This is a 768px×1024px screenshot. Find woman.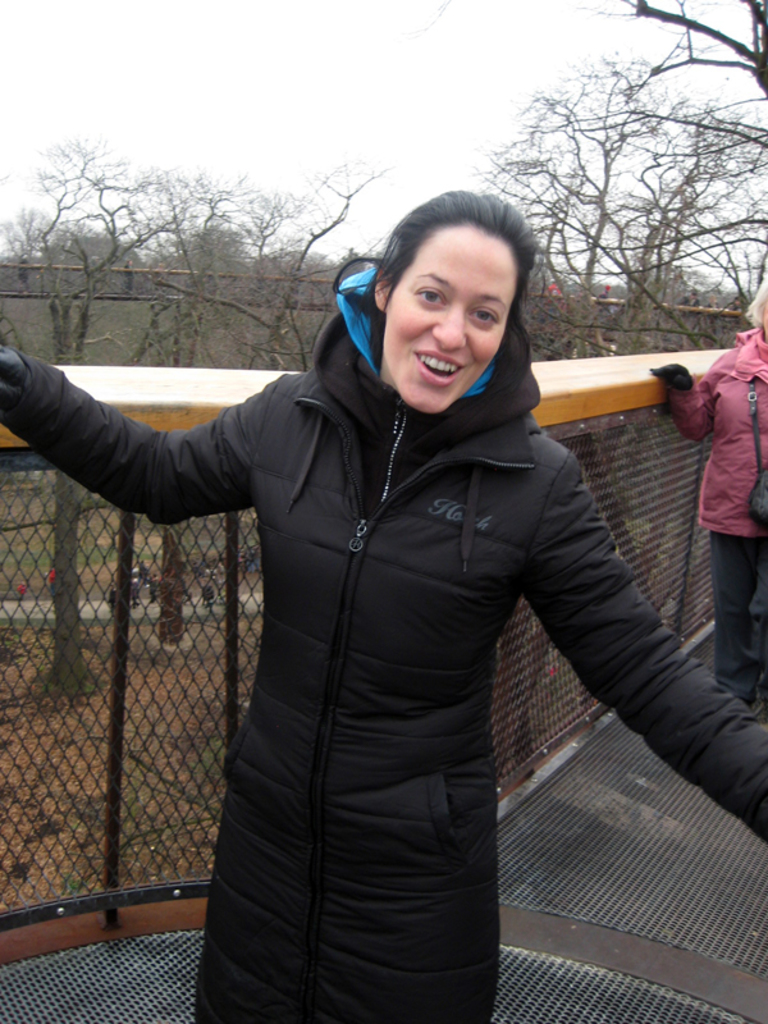
Bounding box: (54,173,708,1012).
